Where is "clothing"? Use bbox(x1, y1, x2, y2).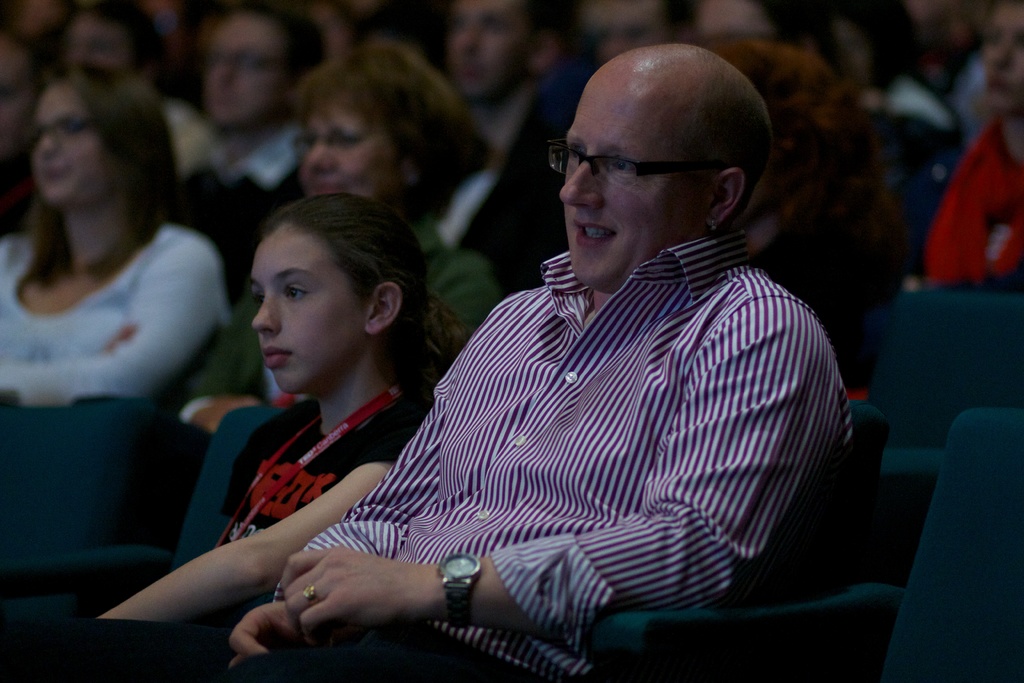
bbox(0, 229, 854, 682).
